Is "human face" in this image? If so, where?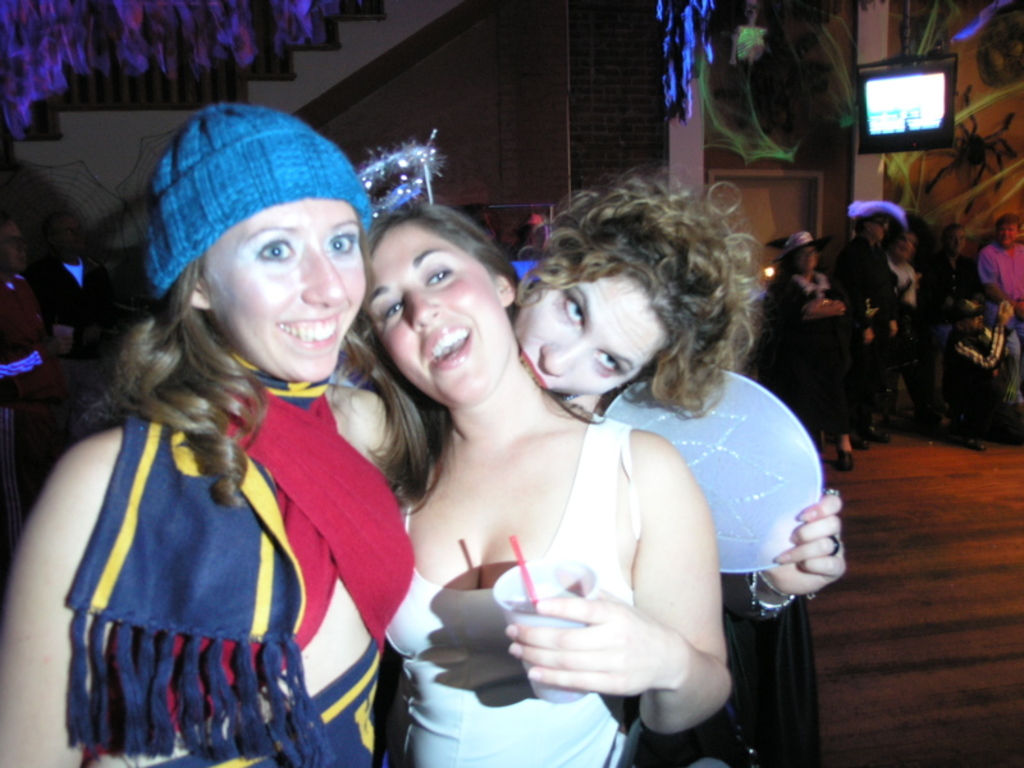
Yes, at <region>800, 243, 818, 265</region>.
